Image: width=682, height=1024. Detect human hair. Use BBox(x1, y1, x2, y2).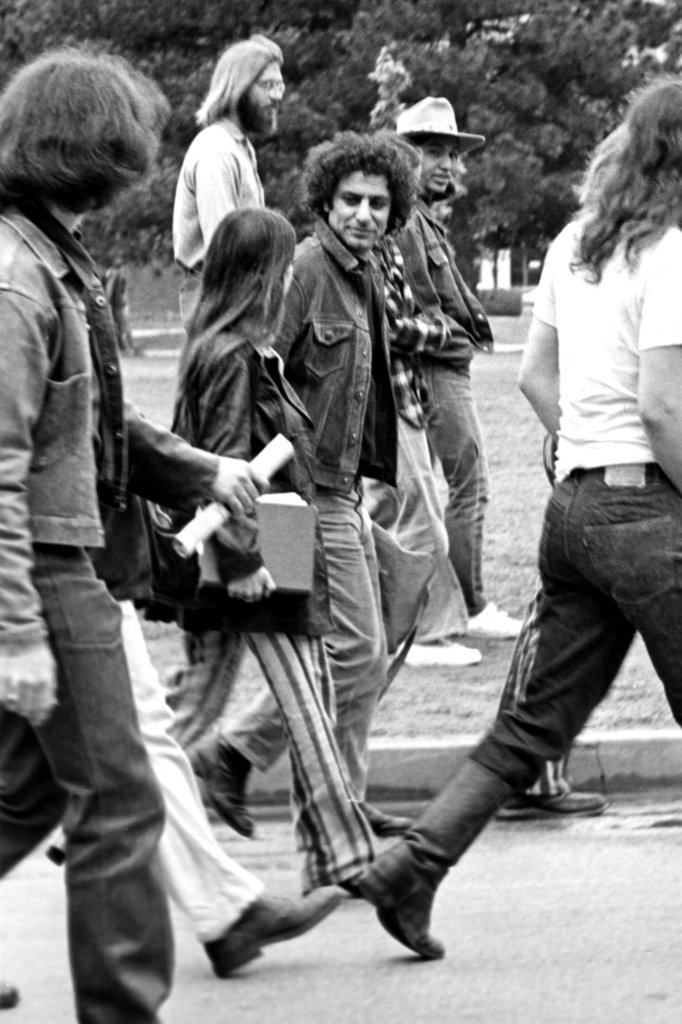
BBox(568, 77, 681, 285).
